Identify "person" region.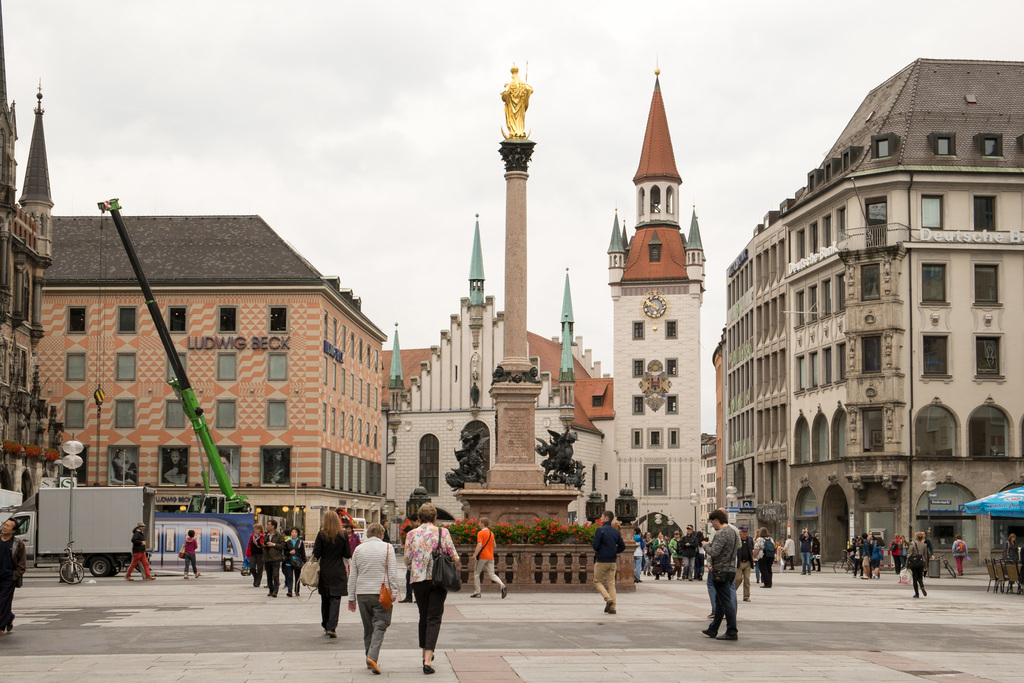
Region: (x1=756, y1=525, x2=761, y2=547).
